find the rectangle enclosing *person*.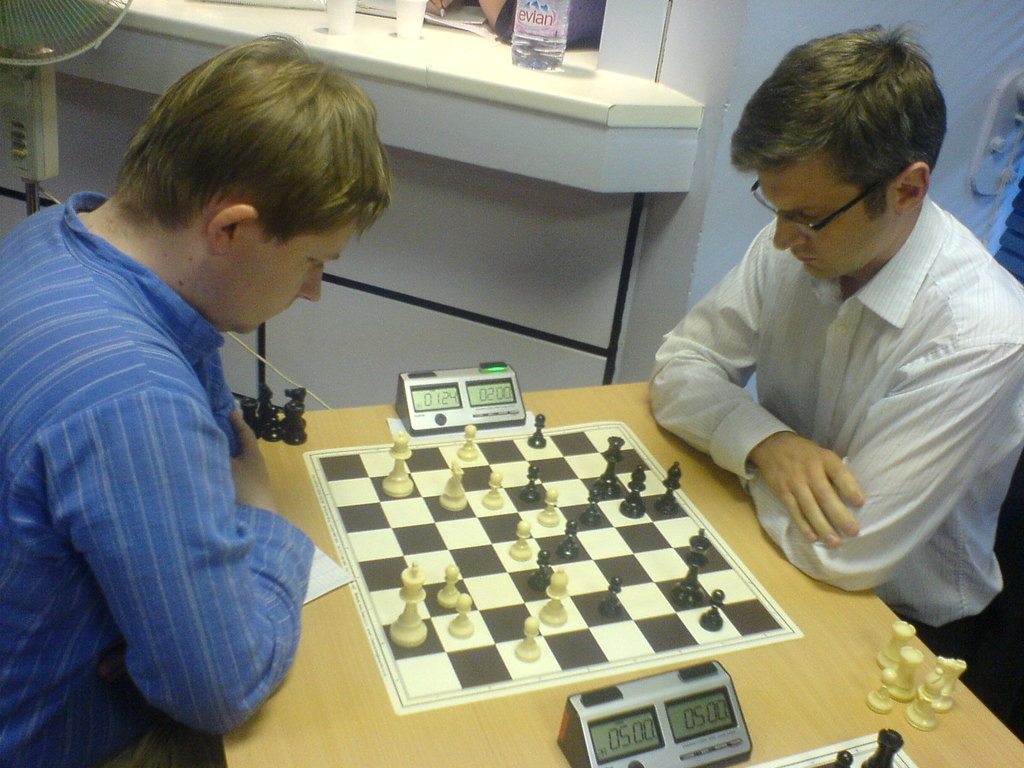
<bbox>424, 0, 602, 47</bbox>.
